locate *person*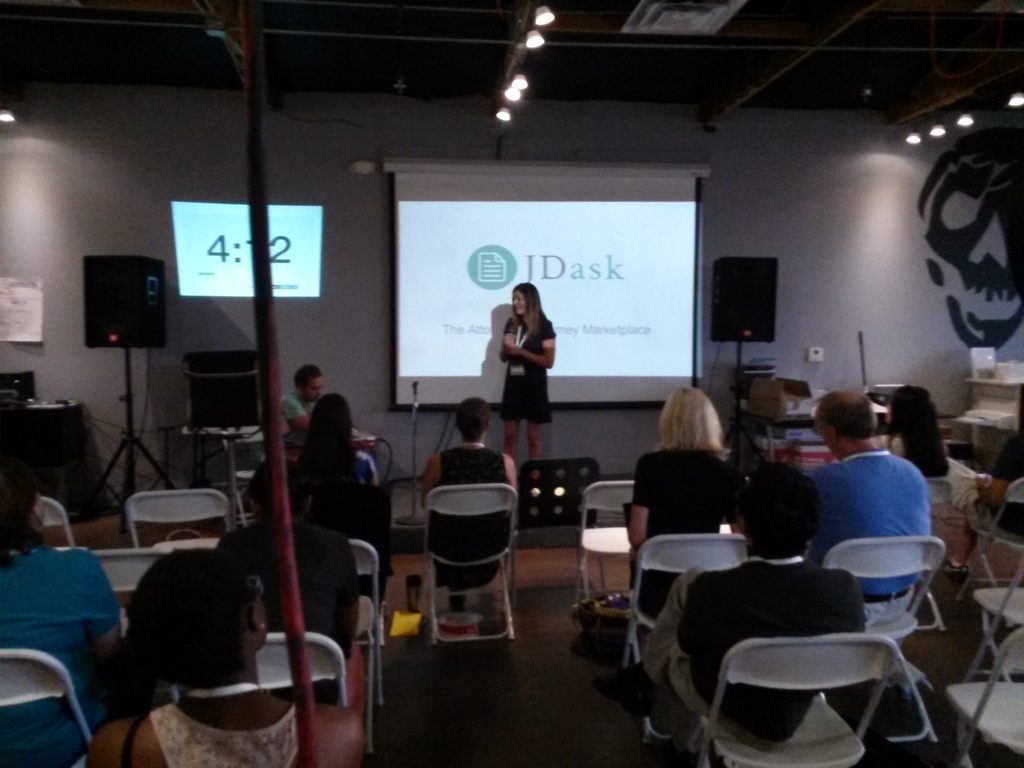
bbox=(487, 294, 563, 468)
